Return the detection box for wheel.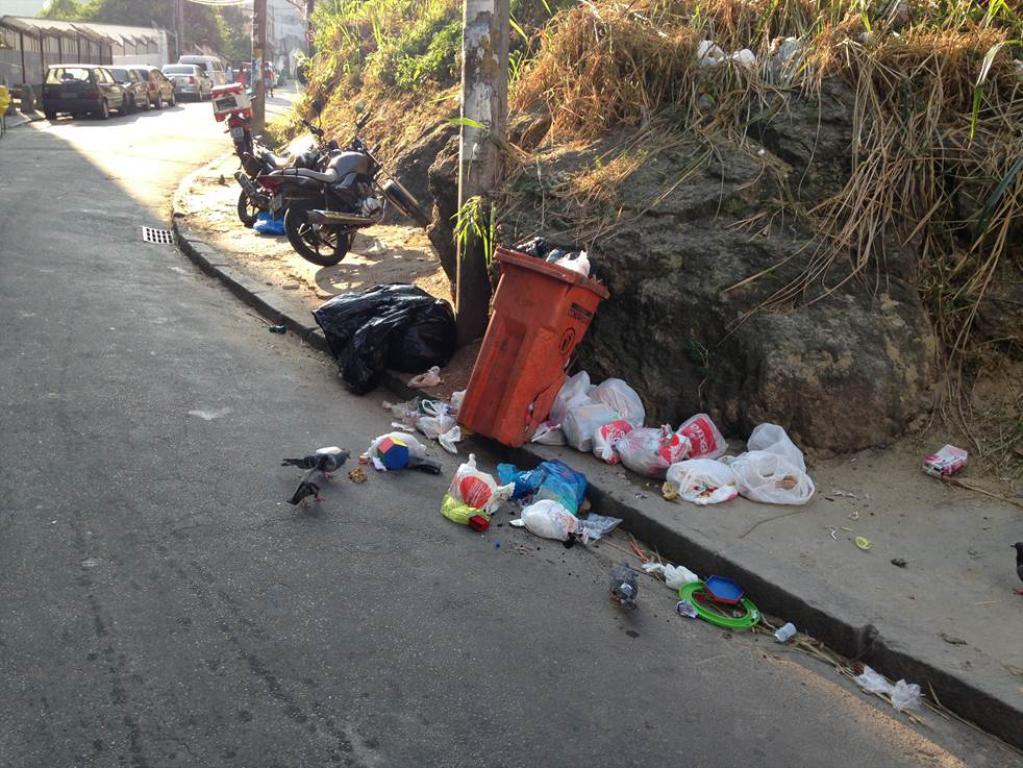
bbox=[144, 94, 152, 108].
